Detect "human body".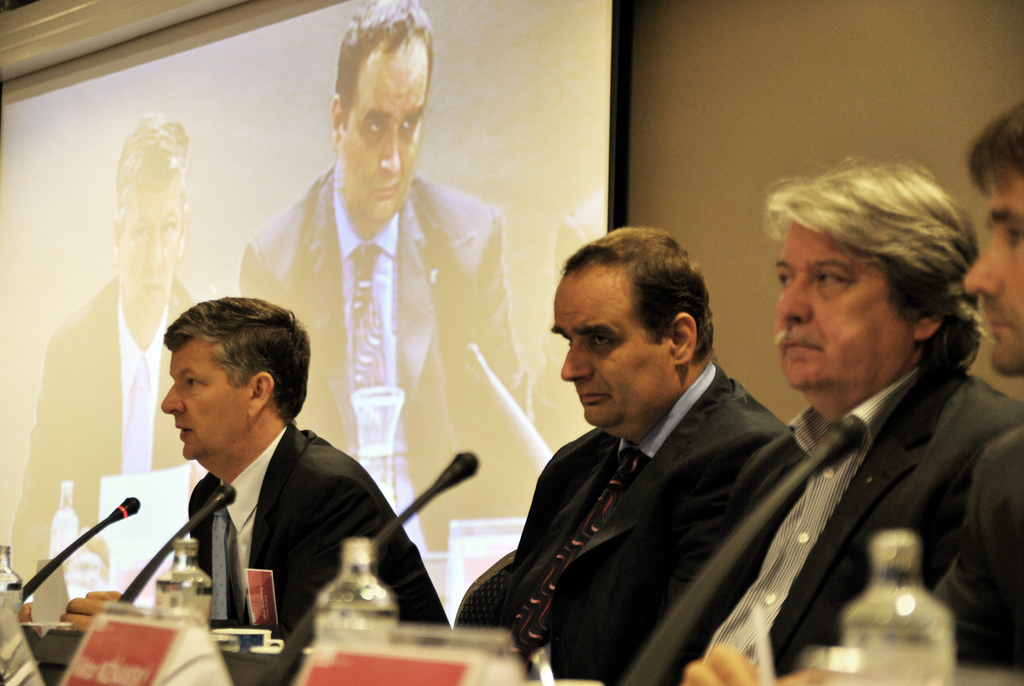
Detected at [33,284,204,566].
